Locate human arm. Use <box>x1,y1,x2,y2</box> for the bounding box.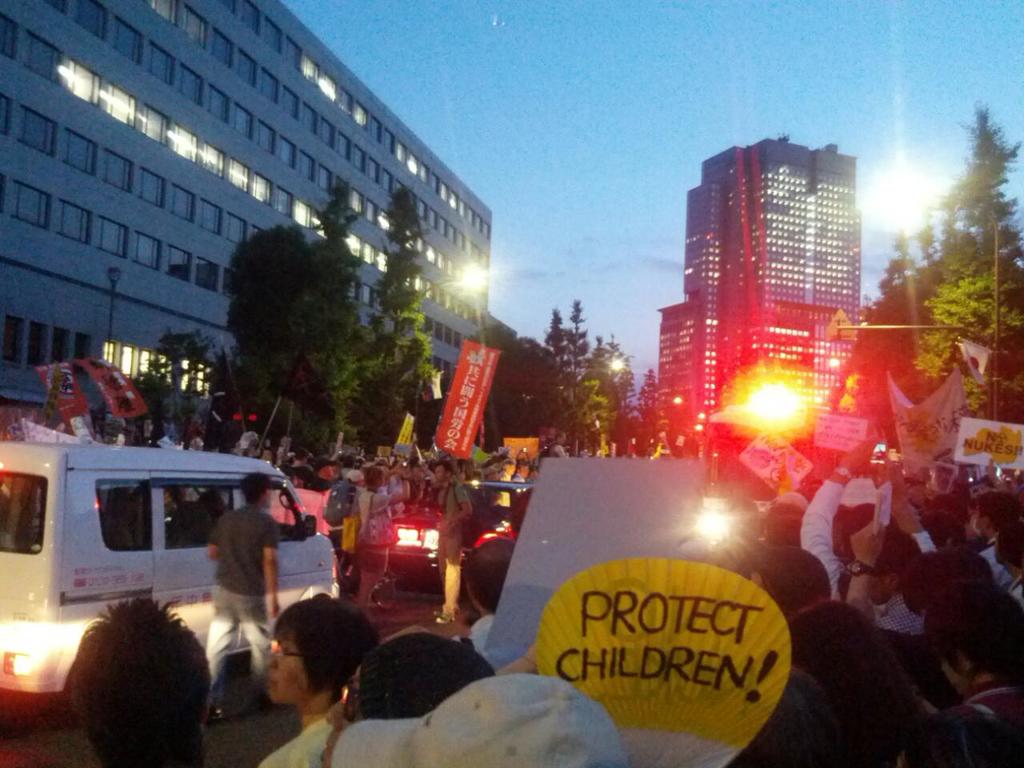
<box>443,480,478,538</box>.
